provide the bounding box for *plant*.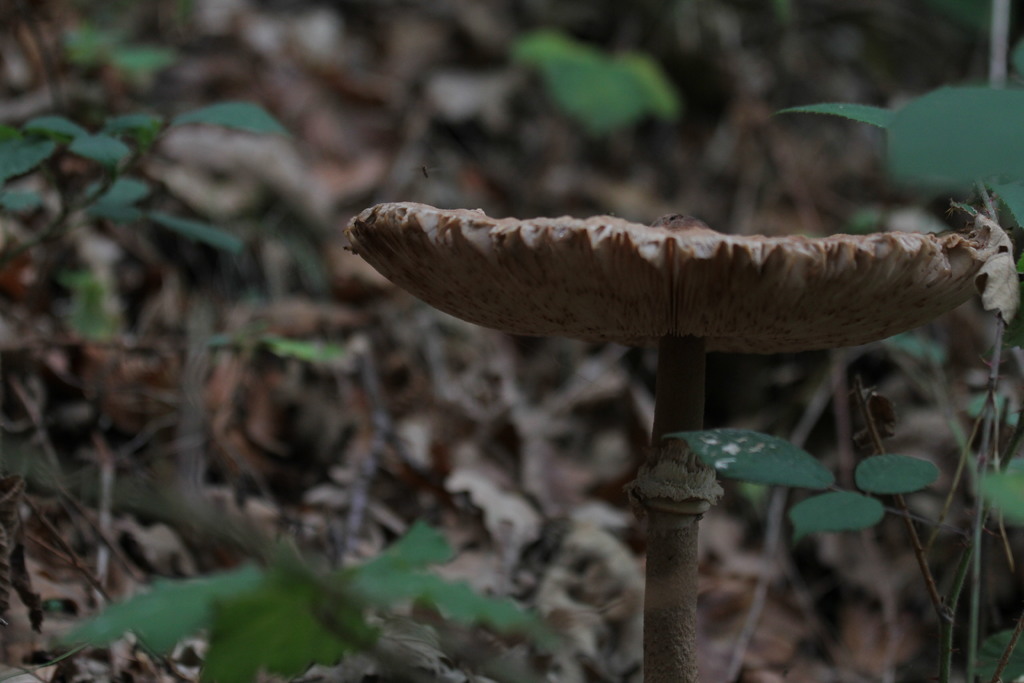
<bbox>0, 409, 589, 670</bbox>.
